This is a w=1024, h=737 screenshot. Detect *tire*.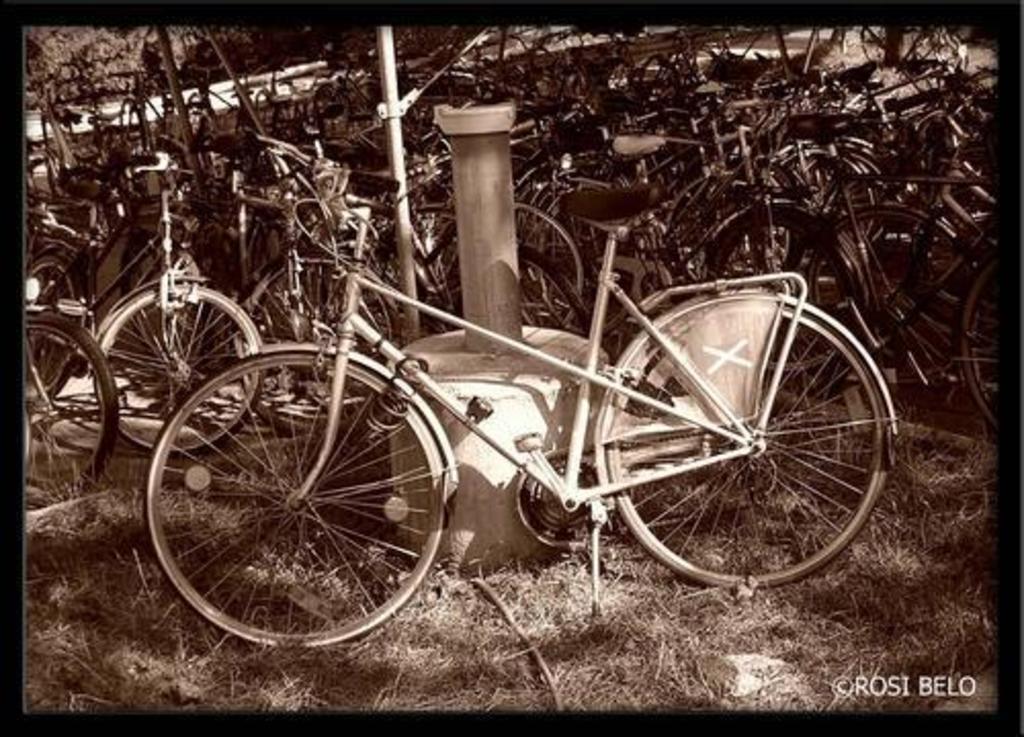
<bbox>92, 280, 262, 457</bbox>.
